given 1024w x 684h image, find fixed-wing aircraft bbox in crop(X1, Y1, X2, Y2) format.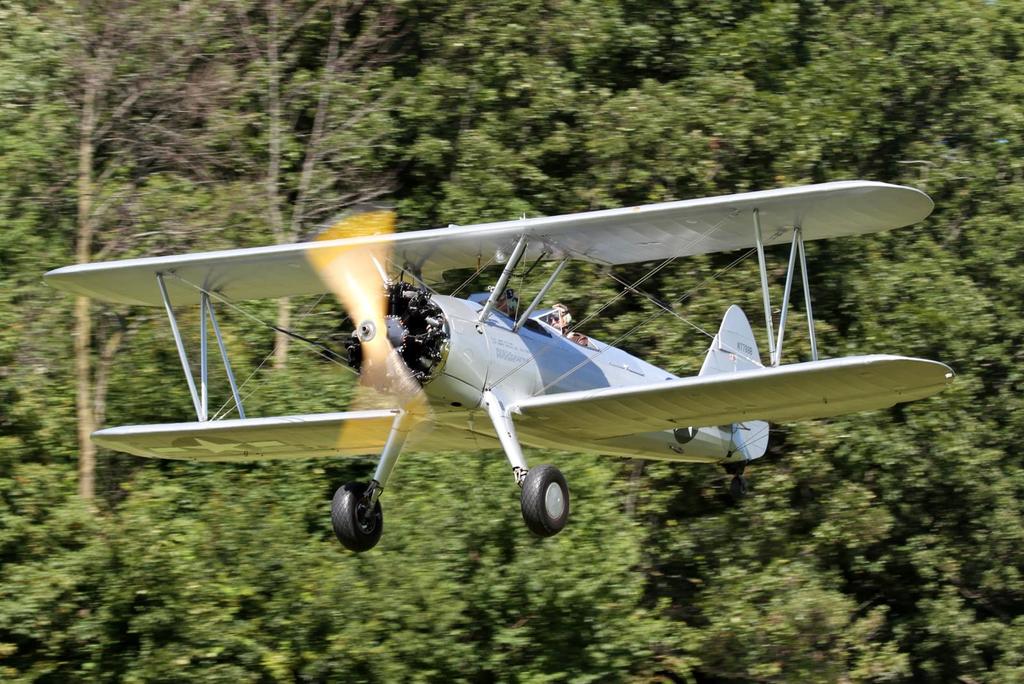
crop(36, 215, 957, 539).
